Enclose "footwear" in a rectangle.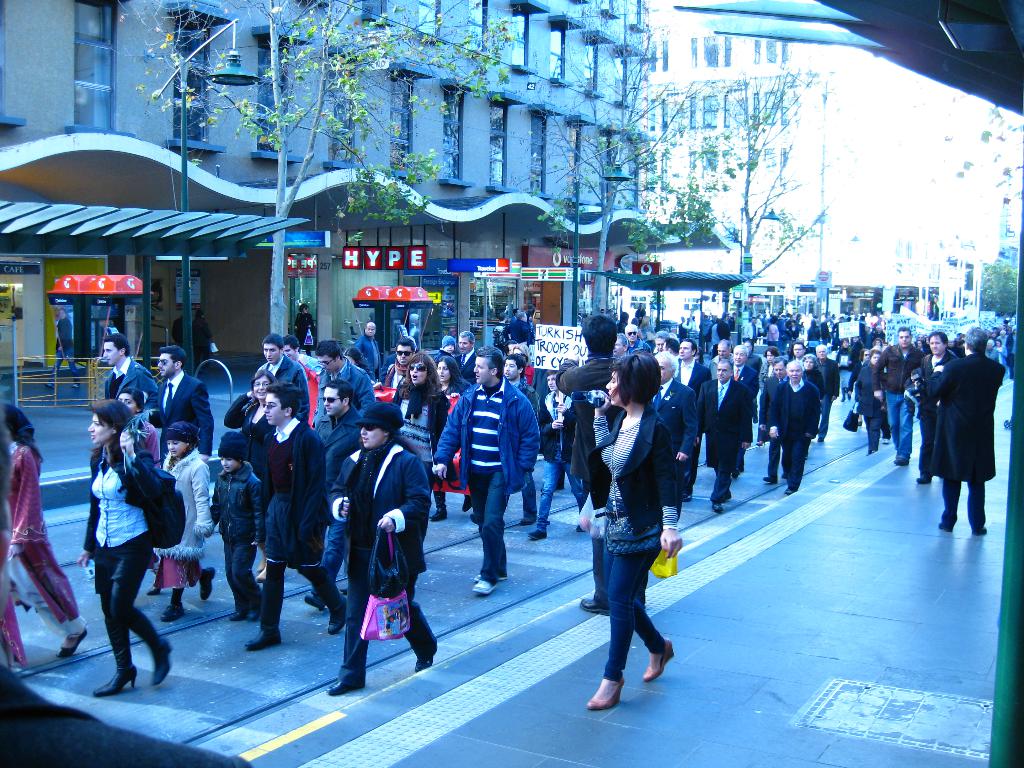
{"left": 201, "top": 564, "right": 217, "bottom": 604}.
